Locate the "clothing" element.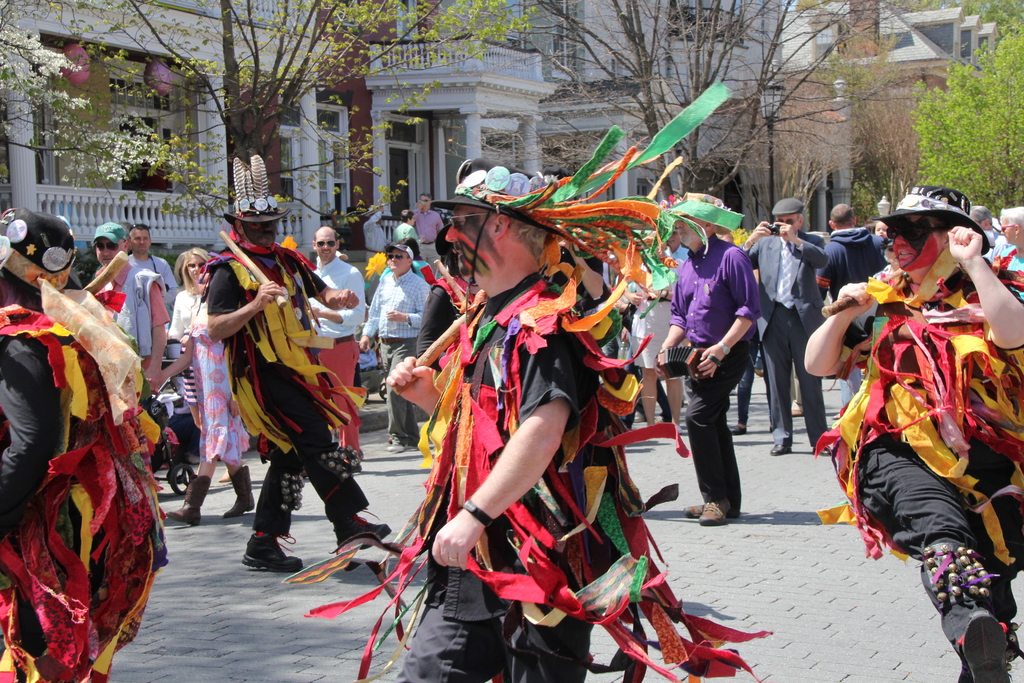
Element bbox: box=[104, 261, 161, 423].
